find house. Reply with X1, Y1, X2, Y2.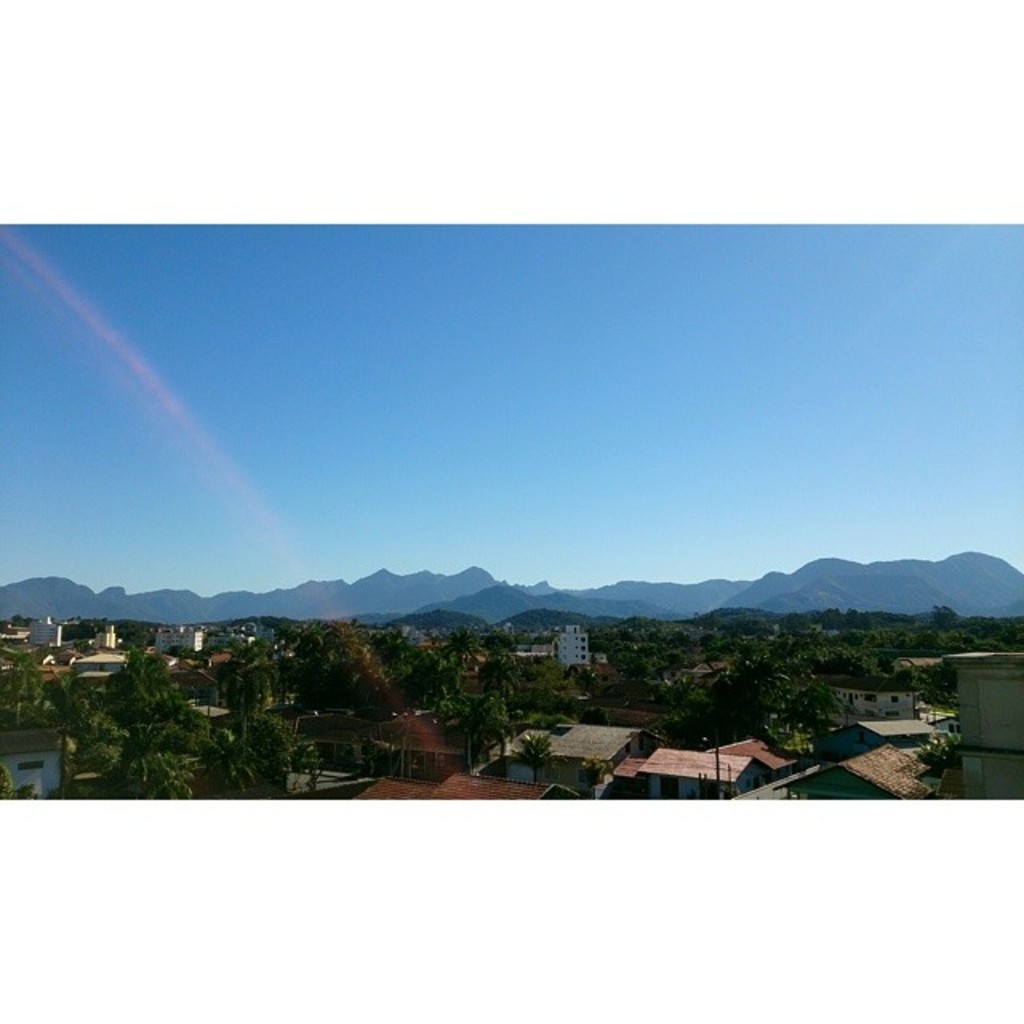
610, 746, 752, 806.
